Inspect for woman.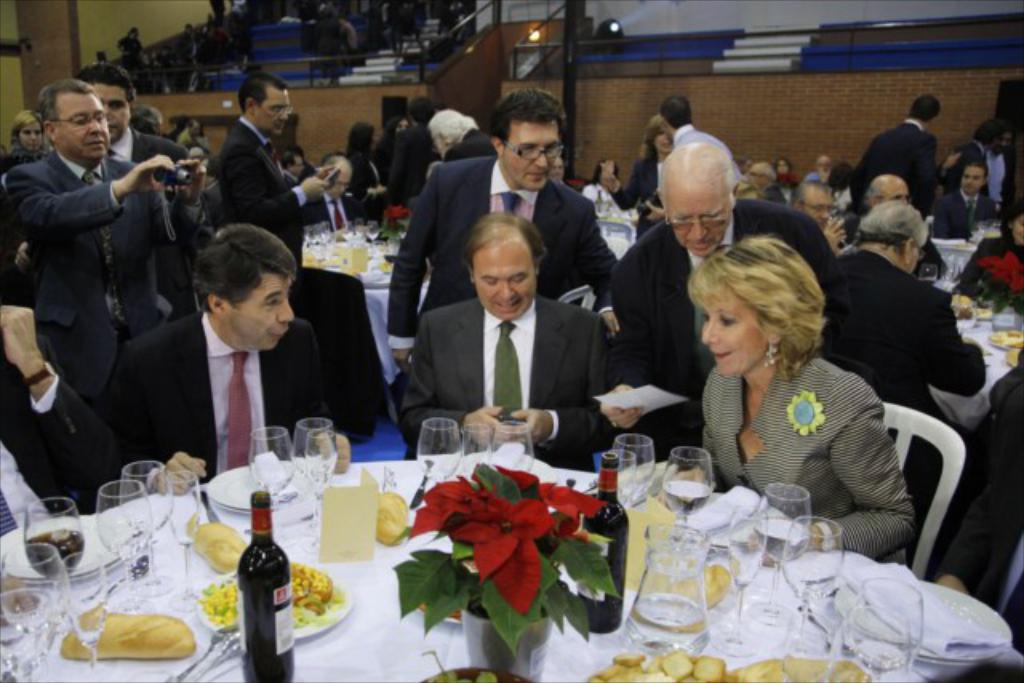
Inspection: x1=827, y1=157, x2=851, y2=219.
